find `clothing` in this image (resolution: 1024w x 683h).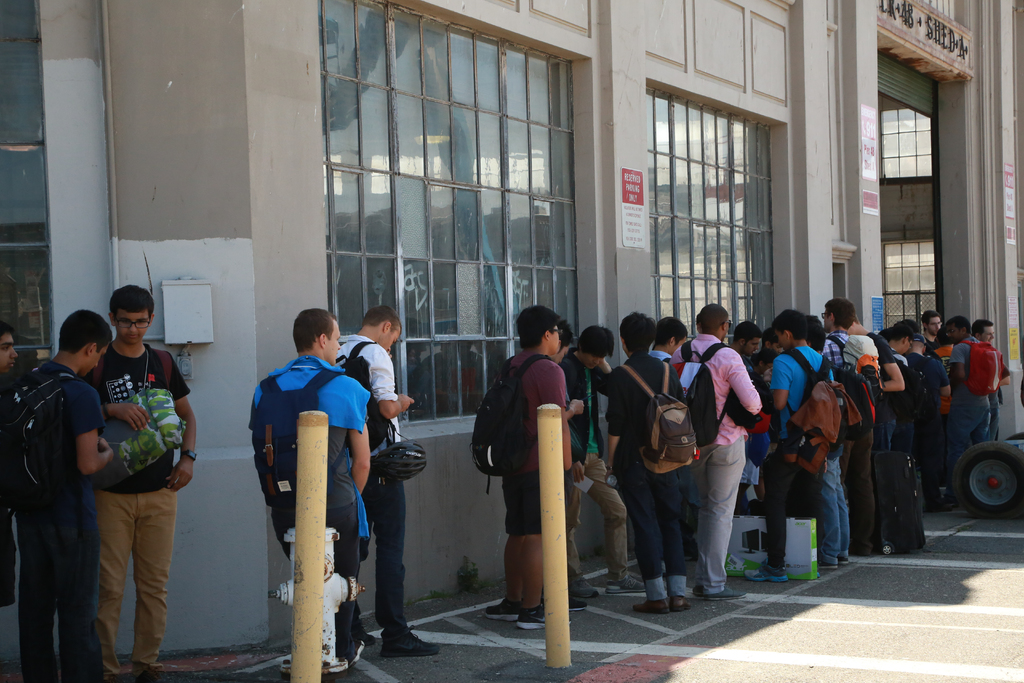
[495,359,566,548].
